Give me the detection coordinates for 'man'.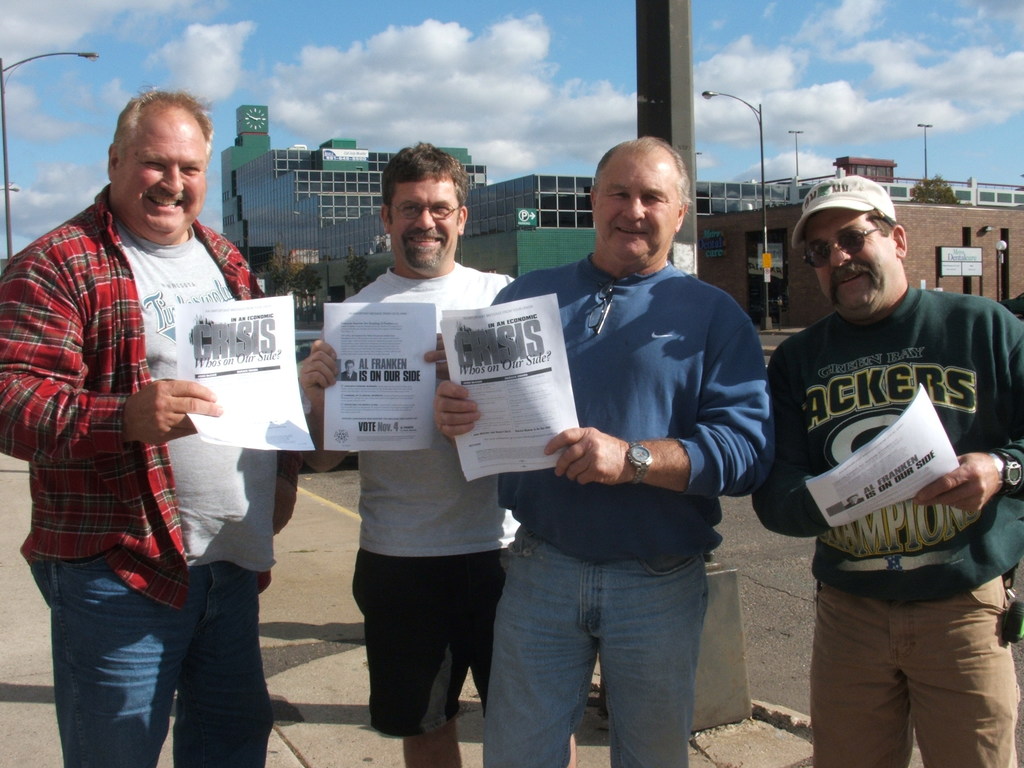
429/129/779/767.
